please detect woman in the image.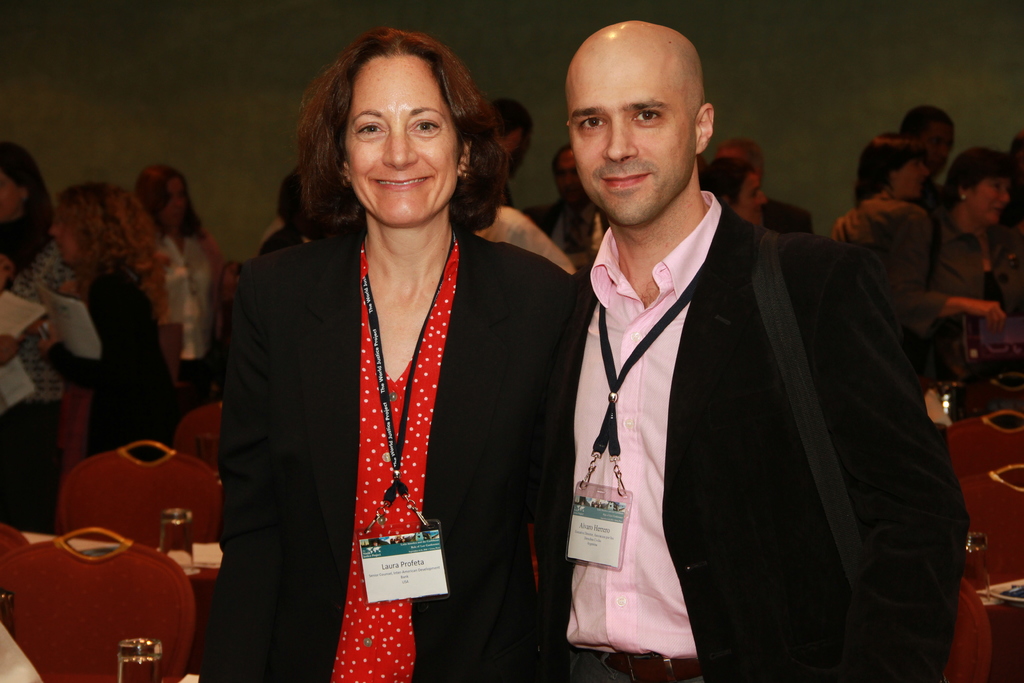
885,145,1023,364.
